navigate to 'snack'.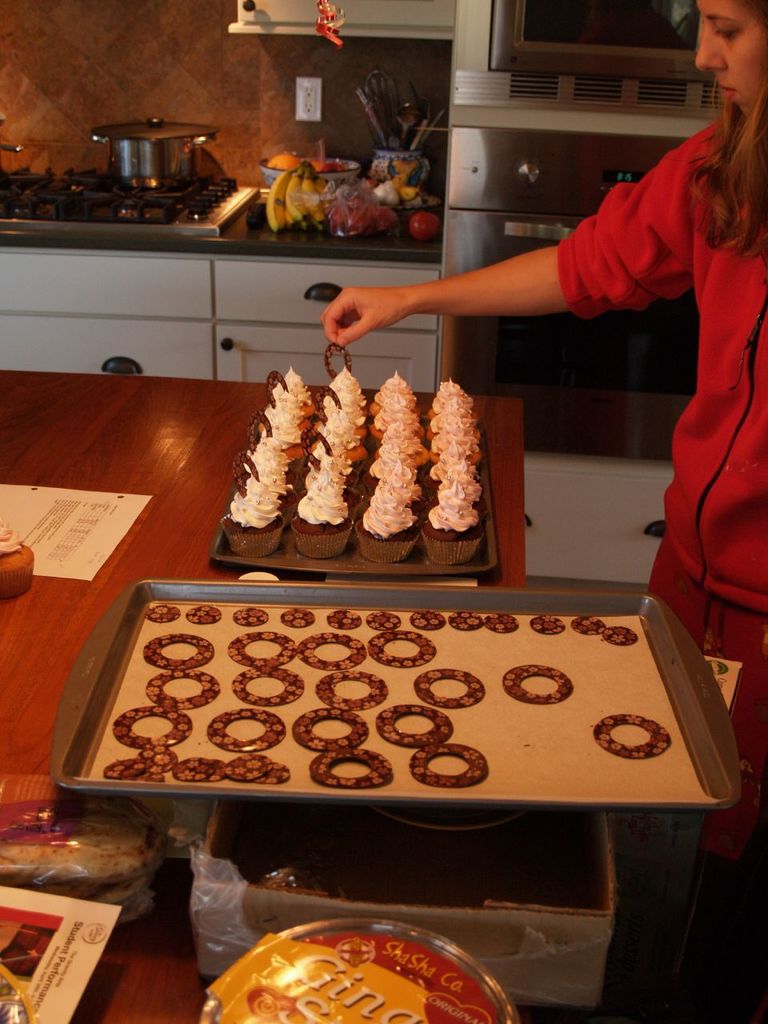
Navigation target: bbox=[410, 742, 485, 787].
